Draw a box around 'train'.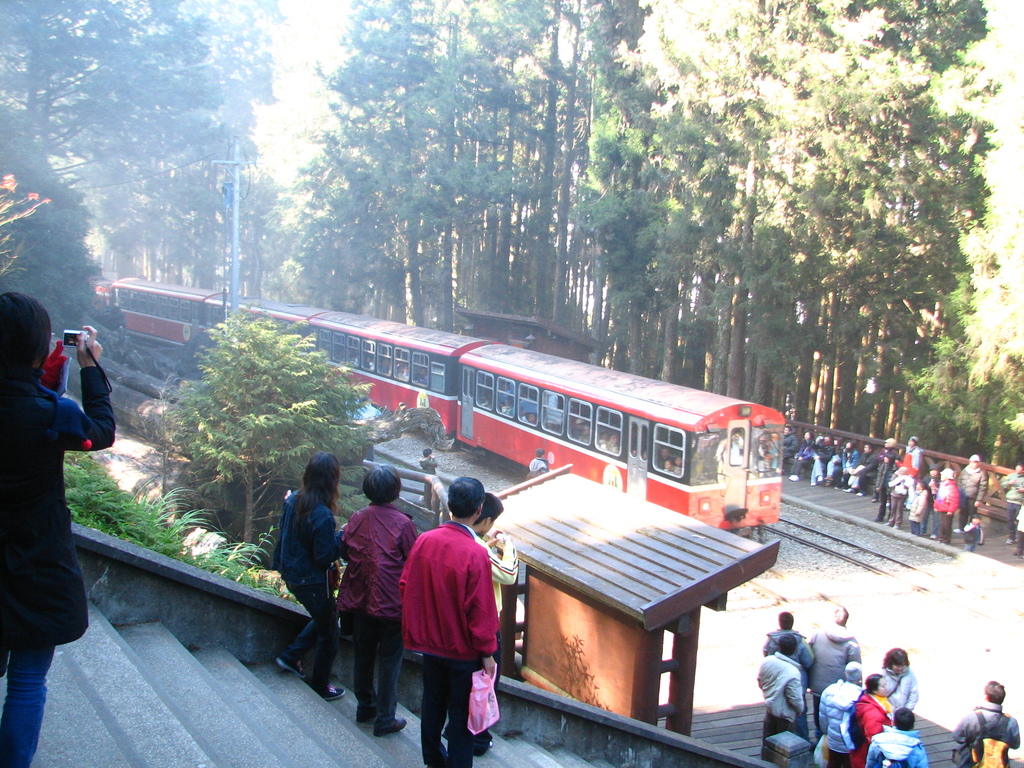
l=95, t=269, r=787, b=539.
